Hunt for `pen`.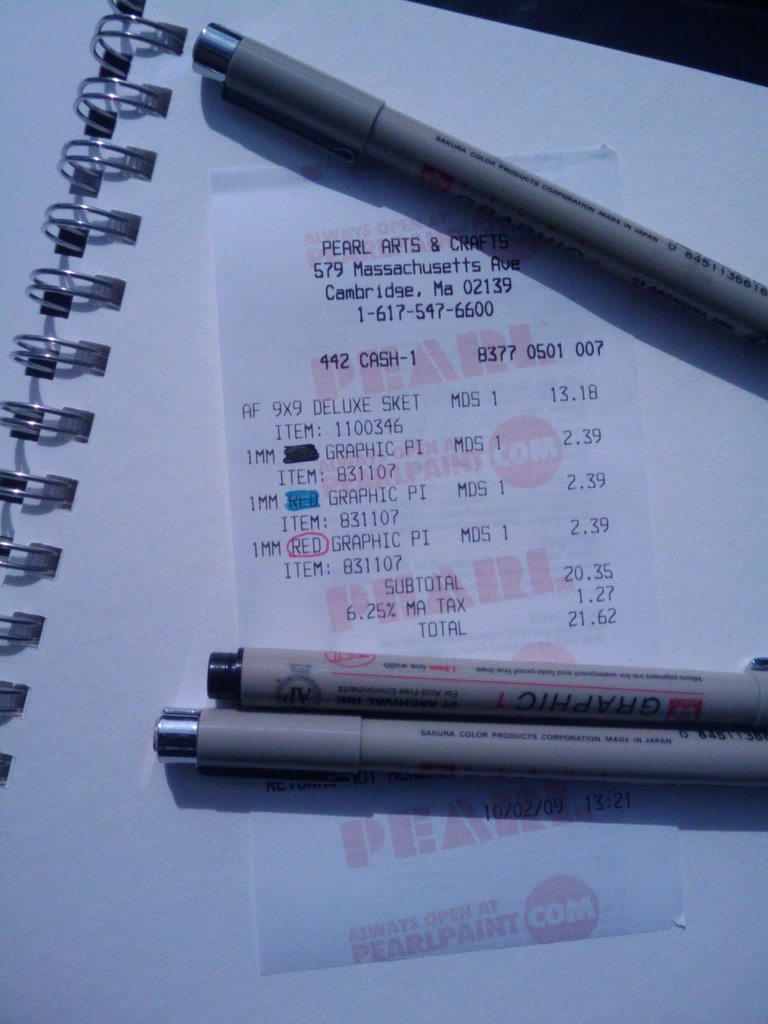
Hunted down at (198,15,767,352).
